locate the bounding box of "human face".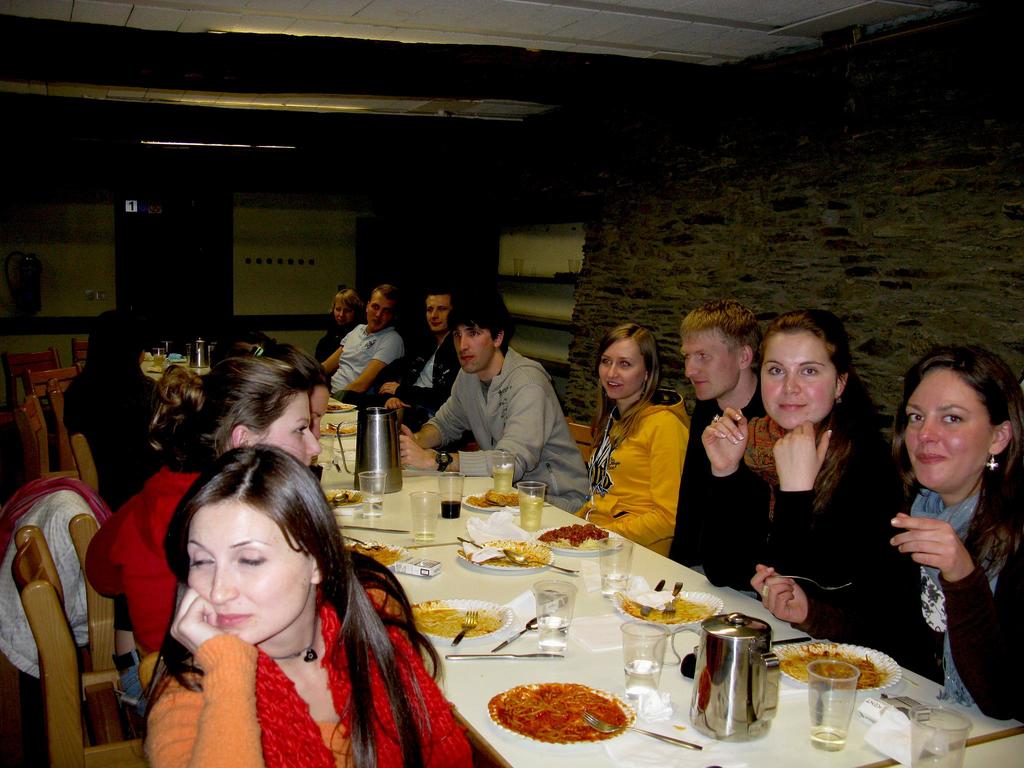
Bounding box: select_region(367, 288, 394, 331).
